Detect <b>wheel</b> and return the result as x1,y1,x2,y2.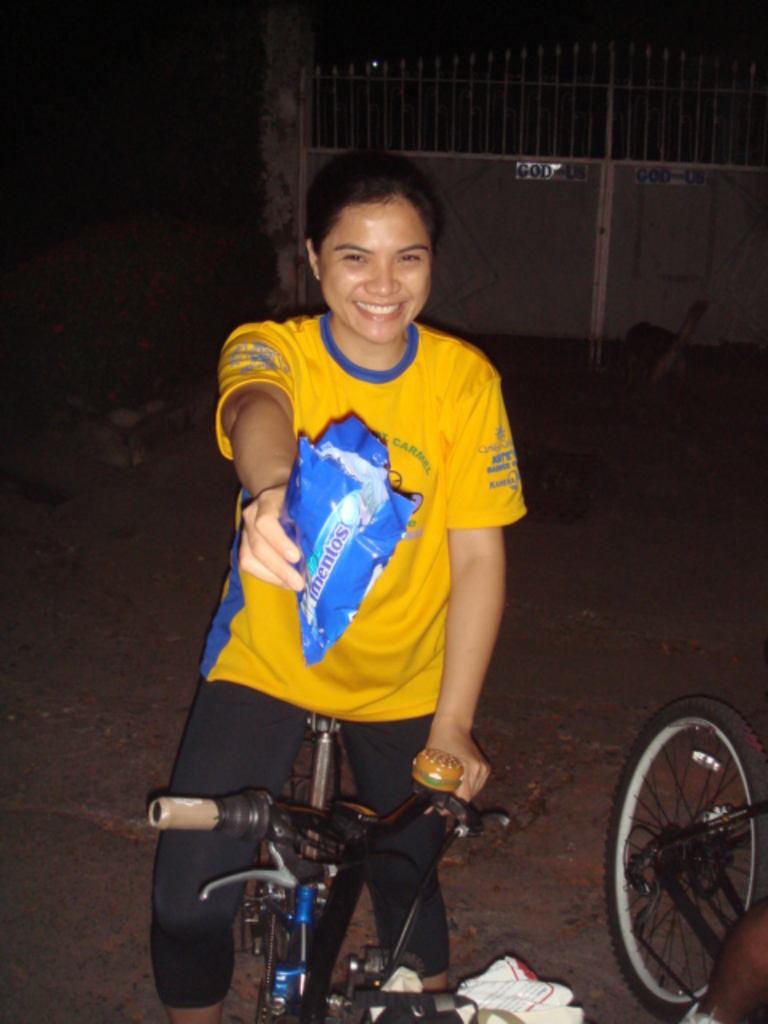
622,694,752,994.
